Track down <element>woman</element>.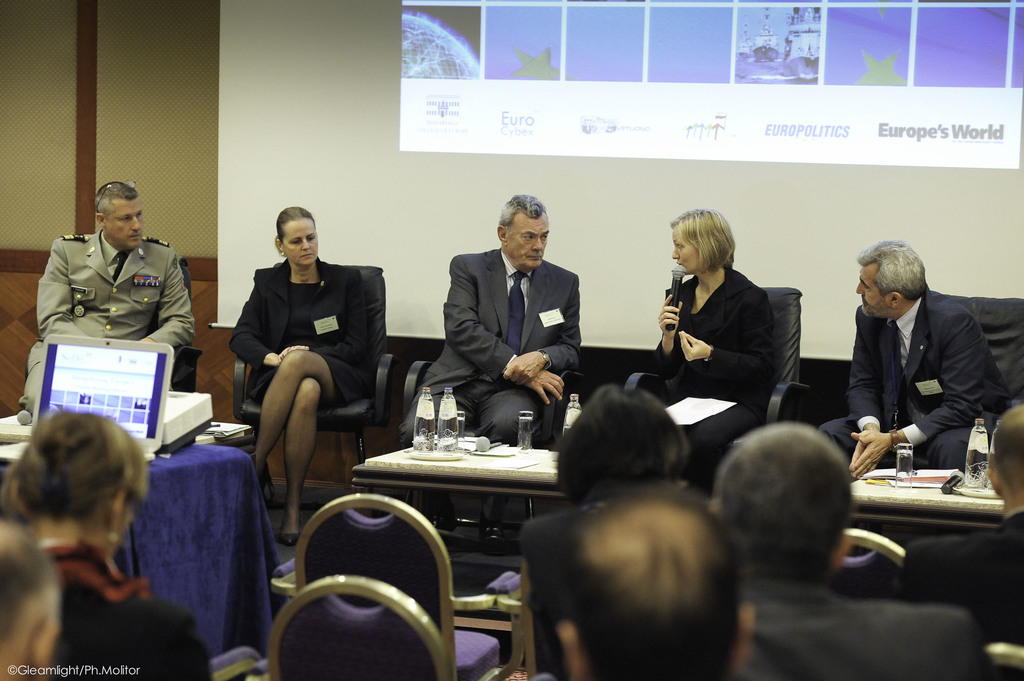
Tracked to [x1=636, y1=202, x2=783, y2=478].
